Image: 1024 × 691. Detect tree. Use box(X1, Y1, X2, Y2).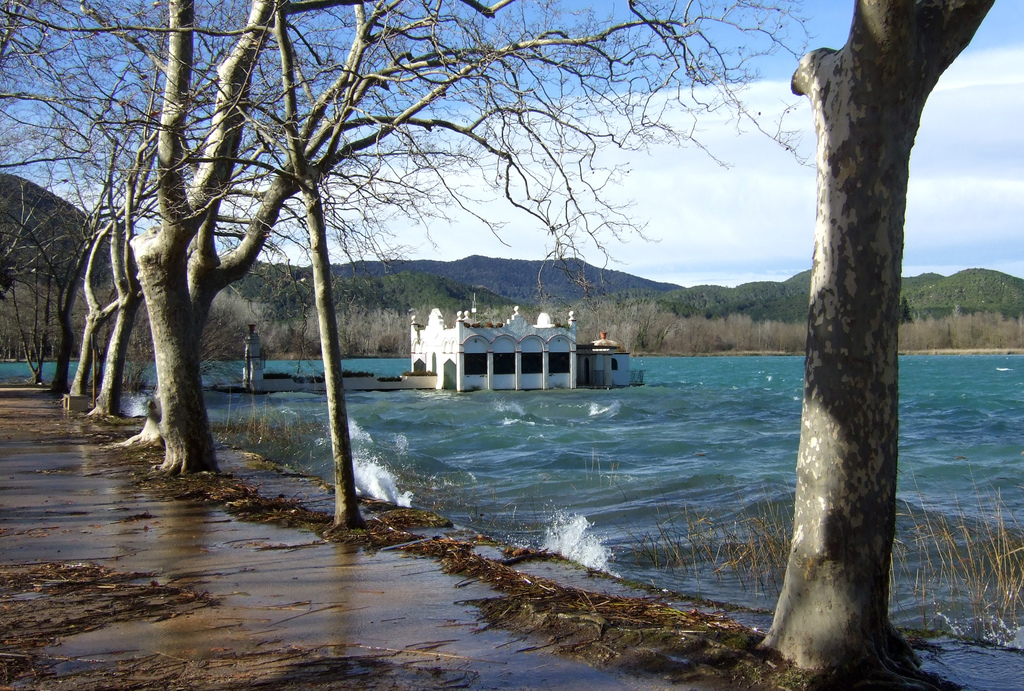
box(49, 160, 173, 398).
